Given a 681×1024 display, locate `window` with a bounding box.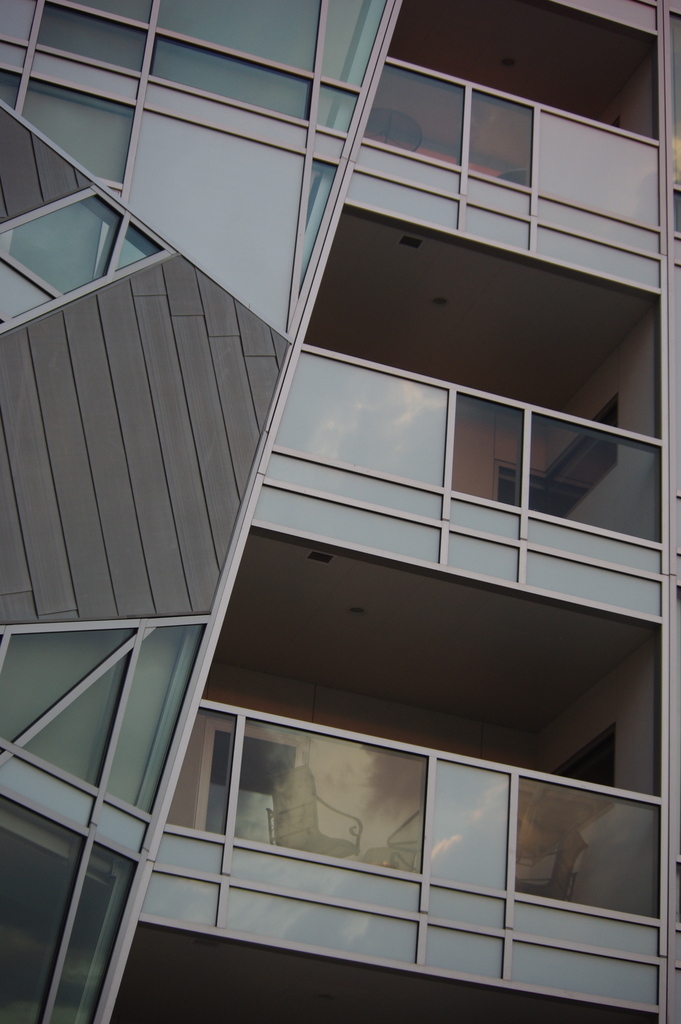
Located: <bbox>0, 616, 217, 861</bbox>.
